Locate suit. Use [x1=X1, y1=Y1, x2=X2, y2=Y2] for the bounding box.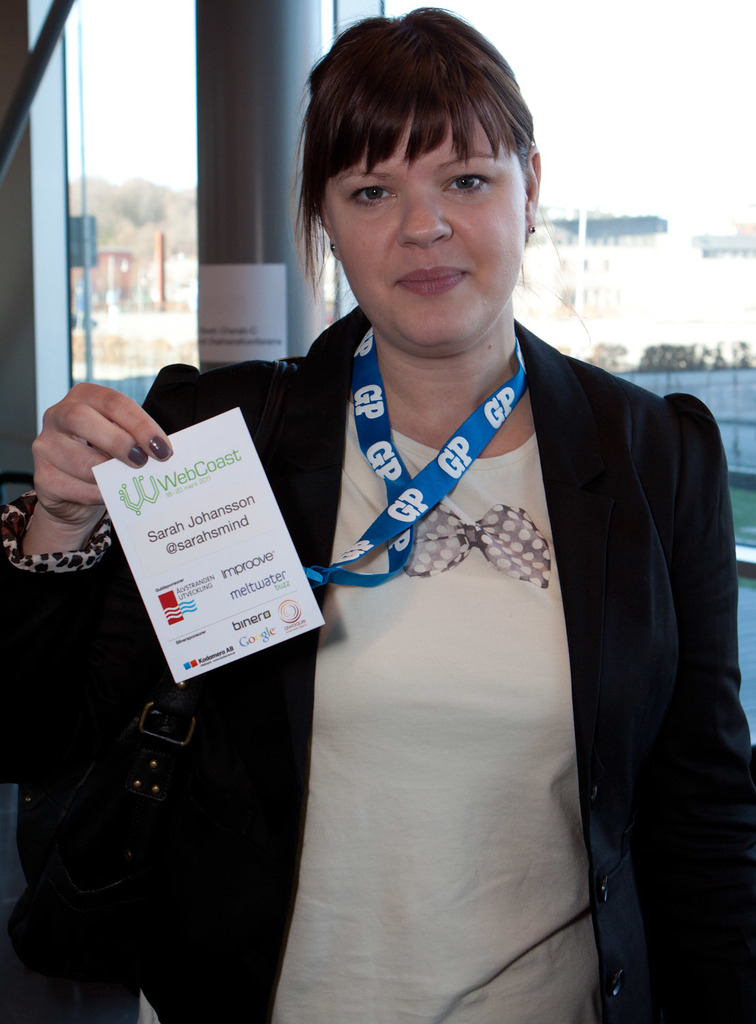
[x1=100, y1=201, x2=747, y2=1014].
